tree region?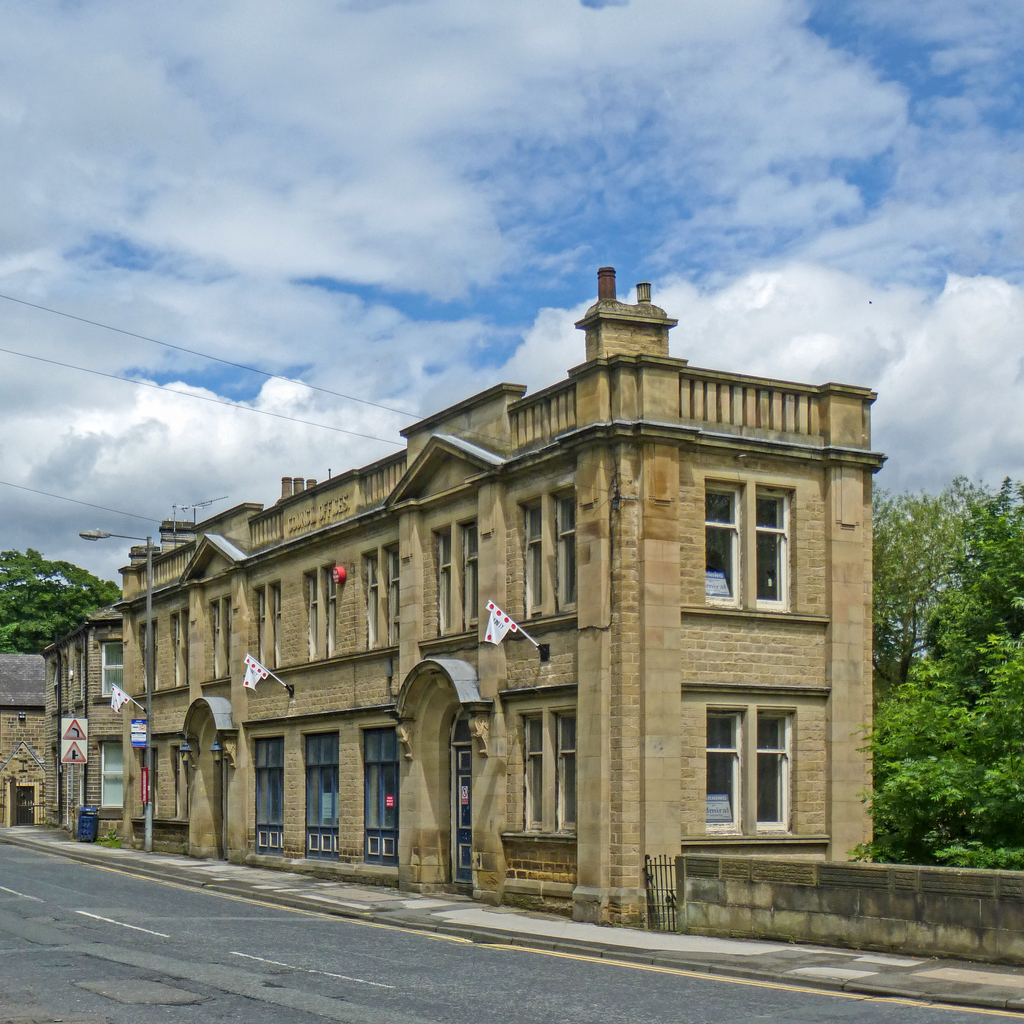
[left=0, top=538, right=132, bottom=655]
